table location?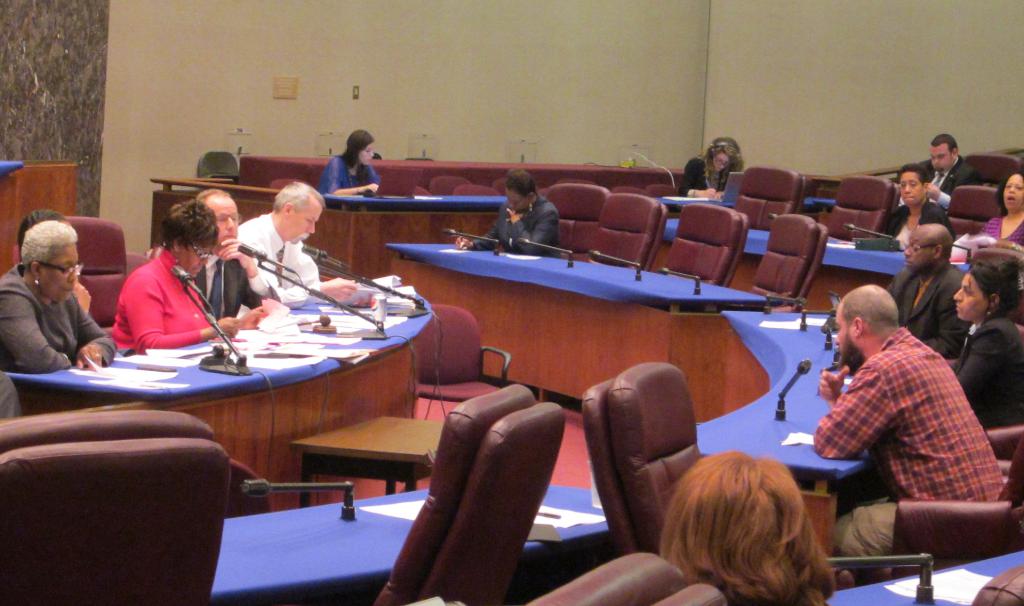
Rect(38, 312, 452, 536)
